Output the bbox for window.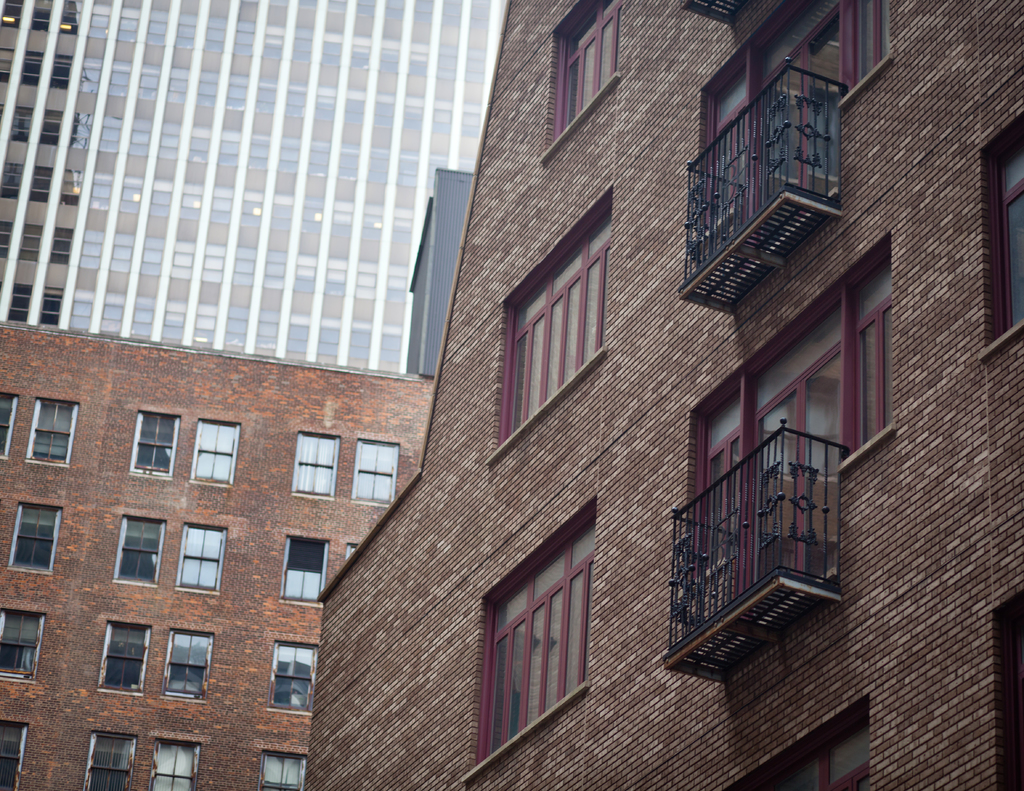
x1=144 y1=738 x2=204 y2=790.
